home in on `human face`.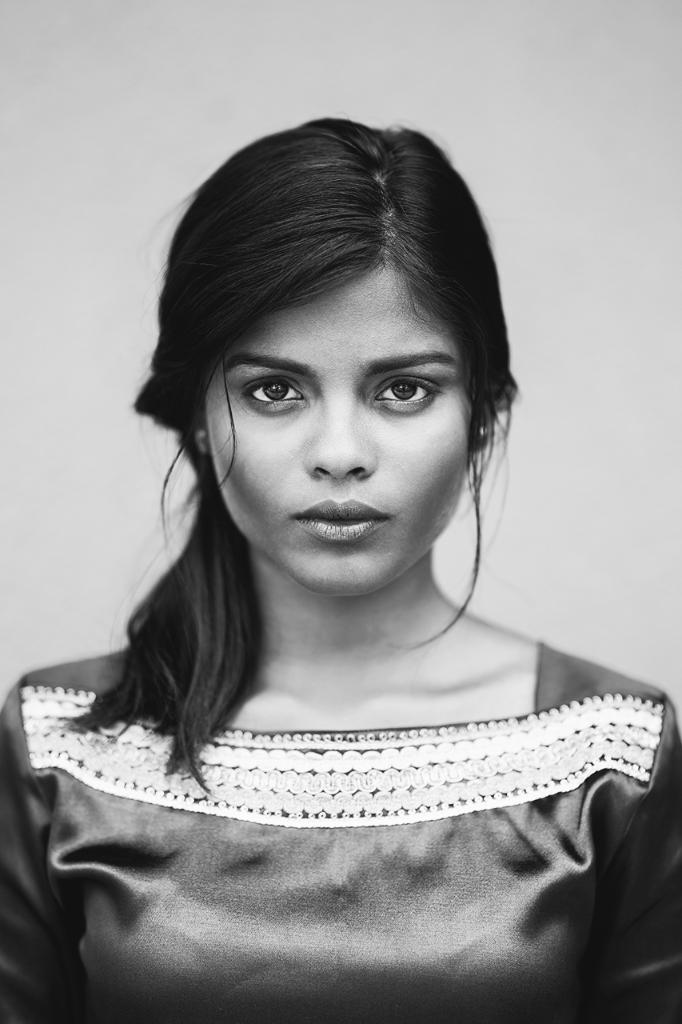
Homed in at 203:266:477:600.
